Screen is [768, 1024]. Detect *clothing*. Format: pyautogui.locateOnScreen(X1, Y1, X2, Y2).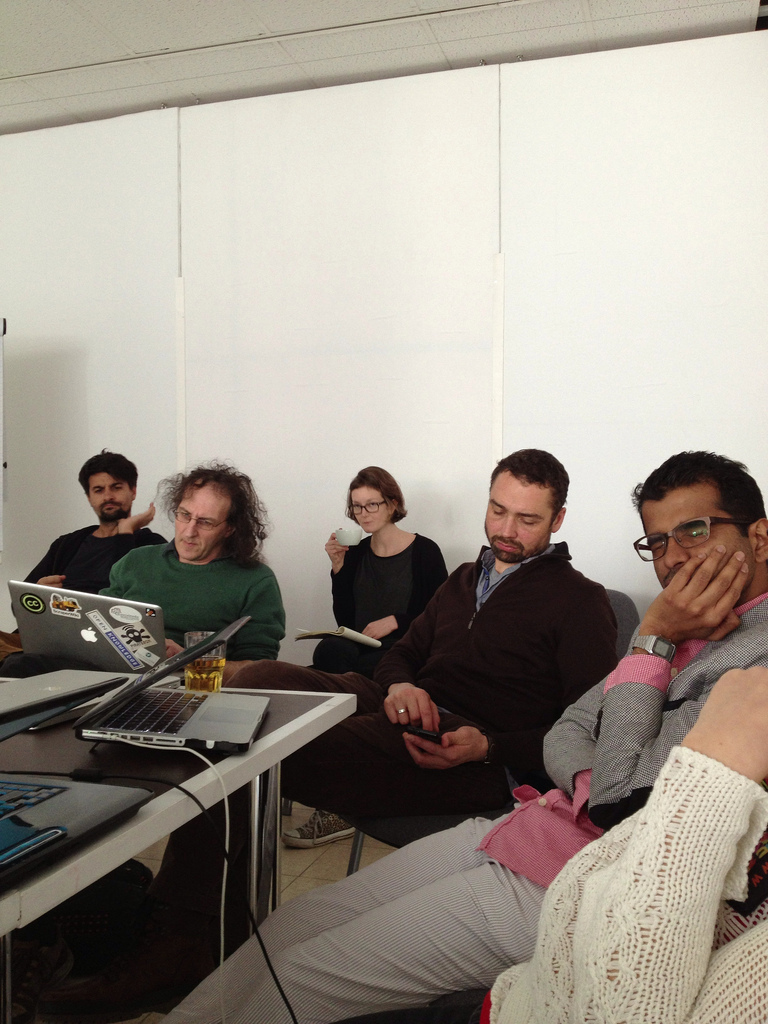
pyautogui.locateOnScreen(243, 551, 611, 837).
